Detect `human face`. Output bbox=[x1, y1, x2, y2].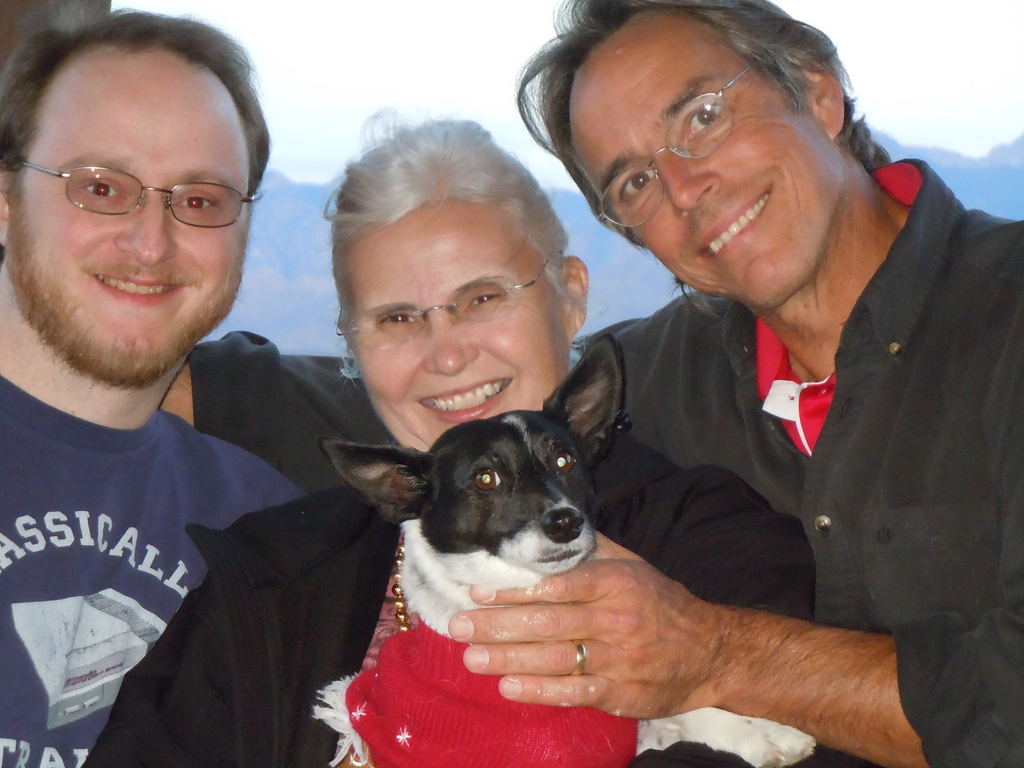
bbox=[5, 47, 247, 392].
